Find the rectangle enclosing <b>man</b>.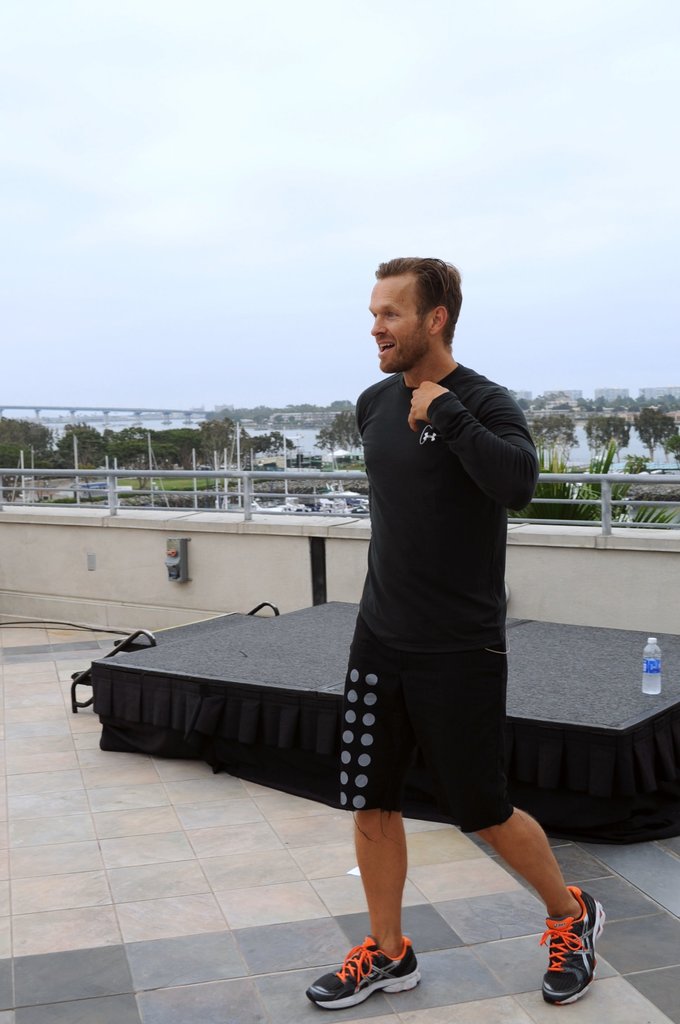
rect(301, 255, 601, 1010).
